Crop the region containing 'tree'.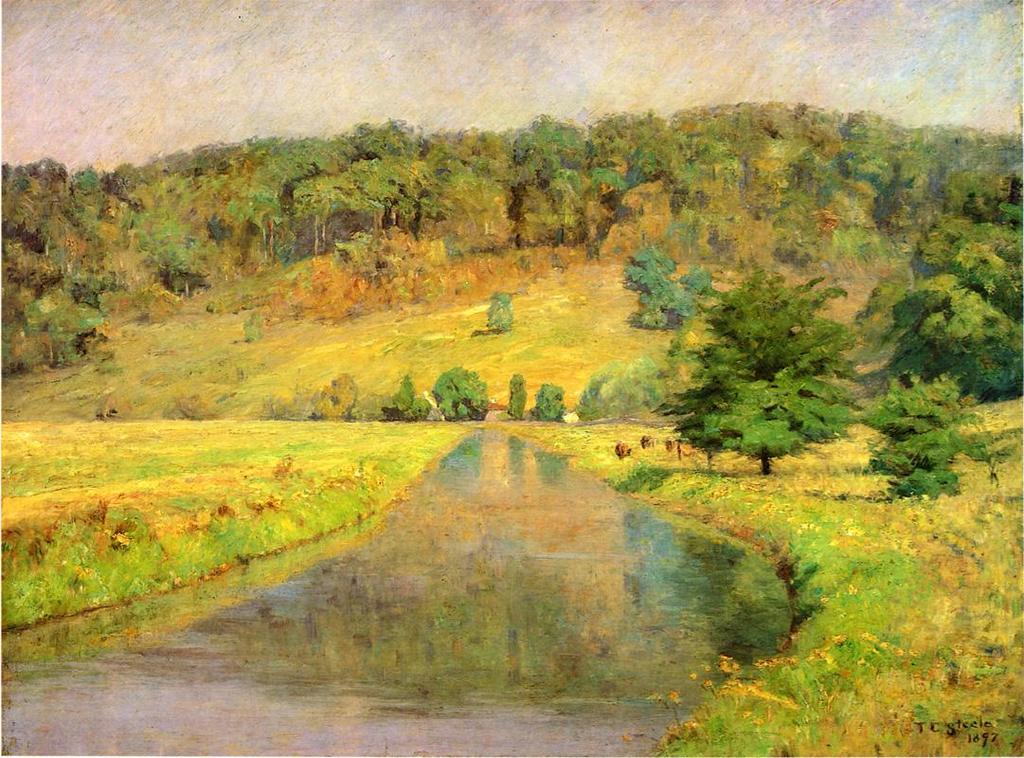
Crop region: [left=309, top=371, right=355, bottom=417].
